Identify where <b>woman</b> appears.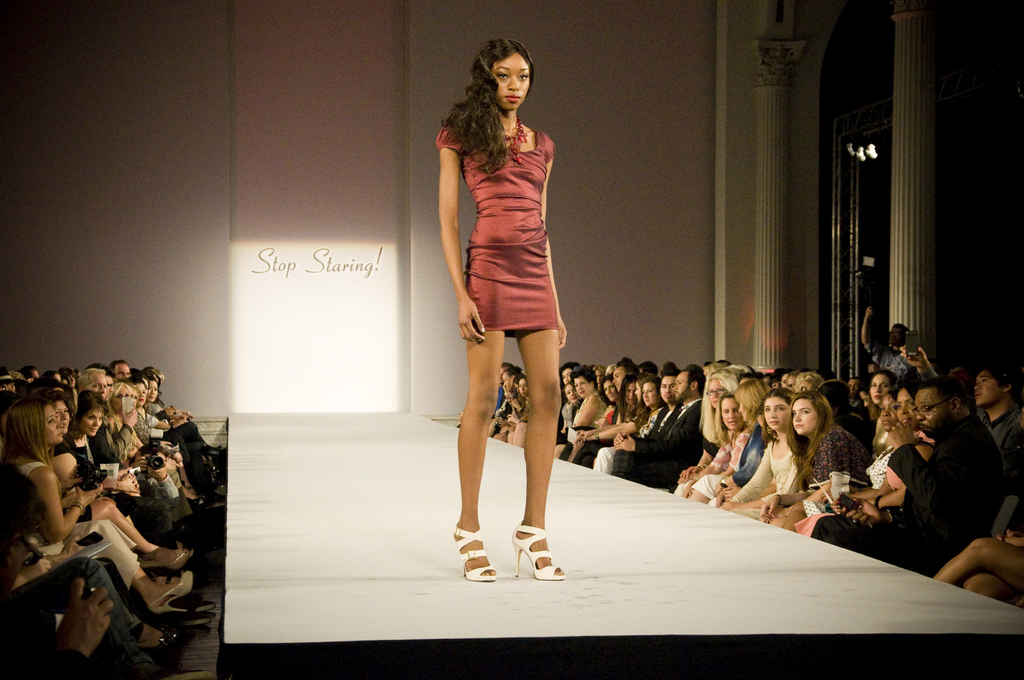
Appears at select_region(692, 397, 744, 499).
